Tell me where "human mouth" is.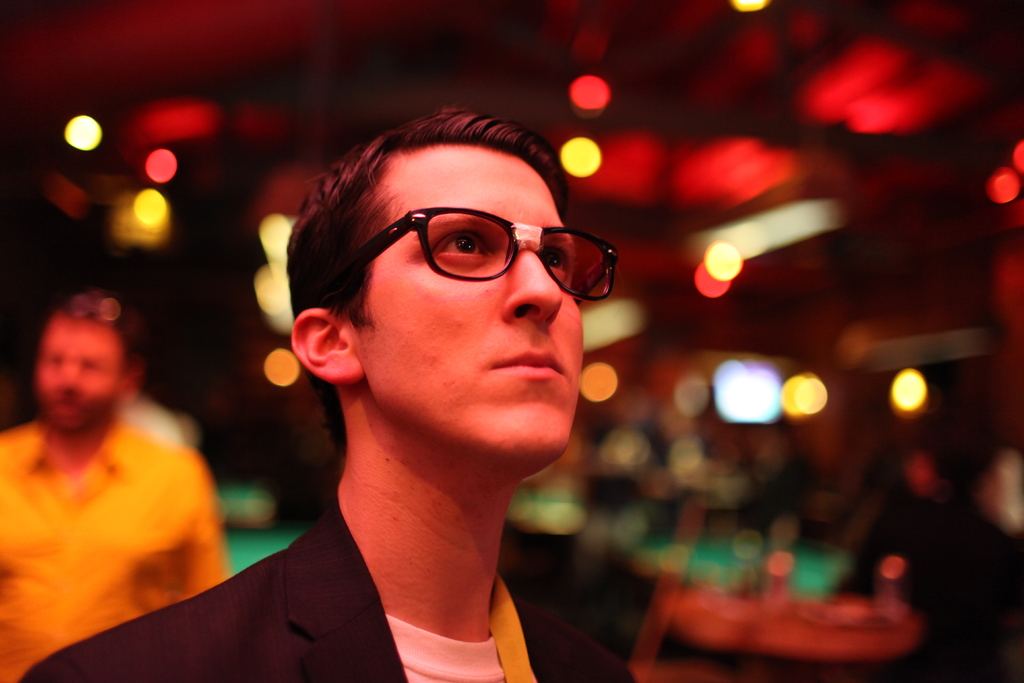
"human mouth" is at (480,333,570,398).
